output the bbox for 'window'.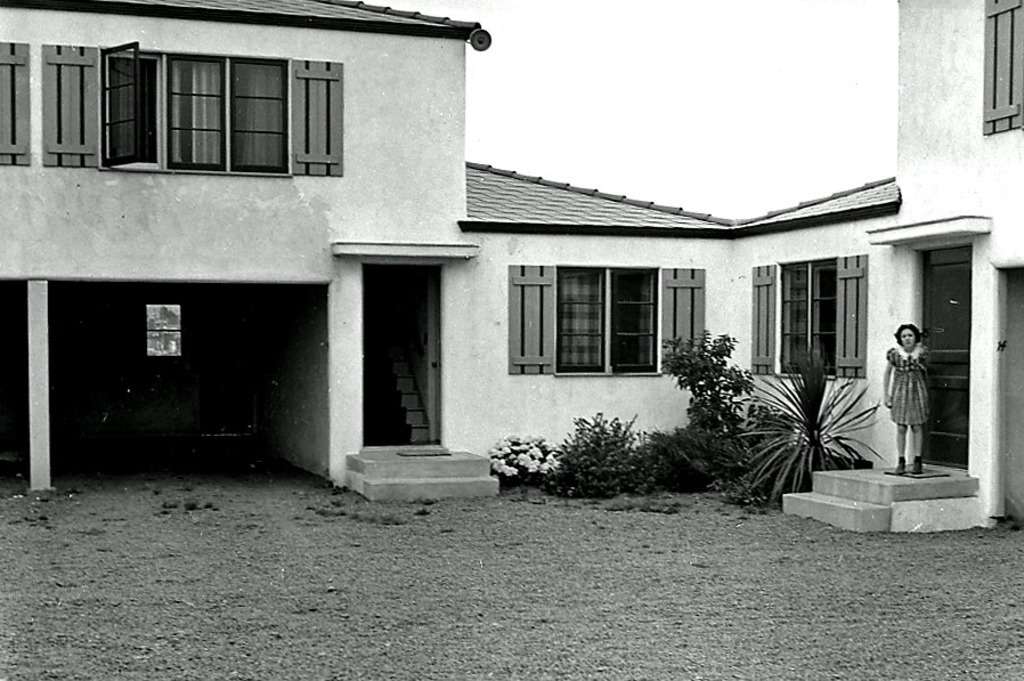
bbox(777, 258, 839, 382).
